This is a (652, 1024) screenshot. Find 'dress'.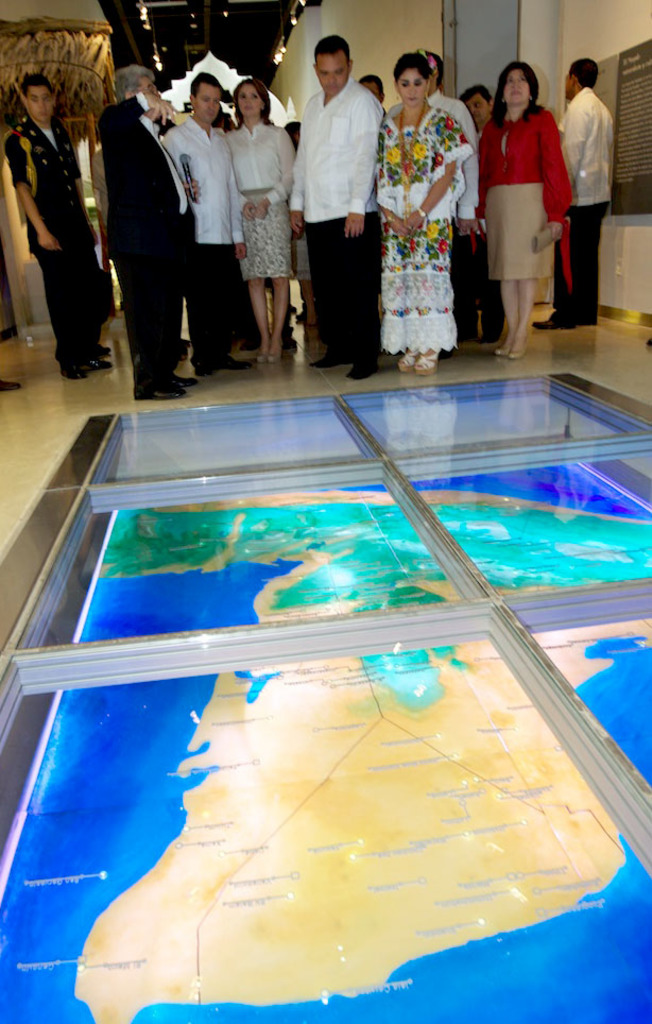
Bounding box: <region>478, 99, 580, 280</region>.
